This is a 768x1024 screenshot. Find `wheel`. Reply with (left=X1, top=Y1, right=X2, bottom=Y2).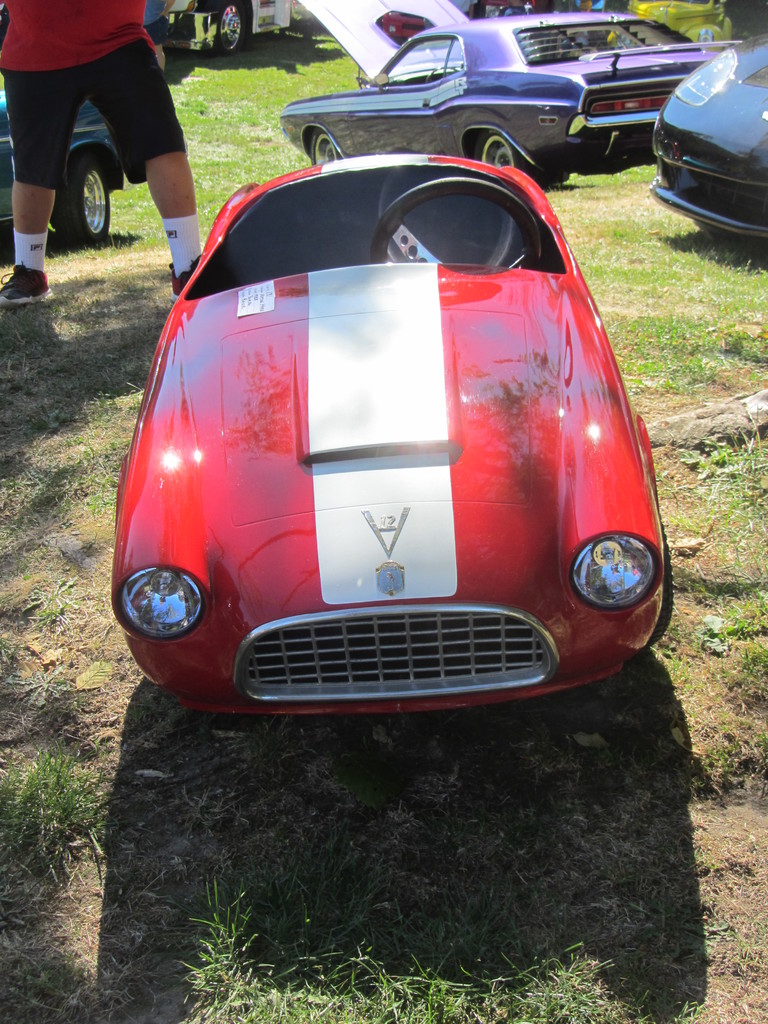
(left=55, top=156, right=106, bottom=245).
